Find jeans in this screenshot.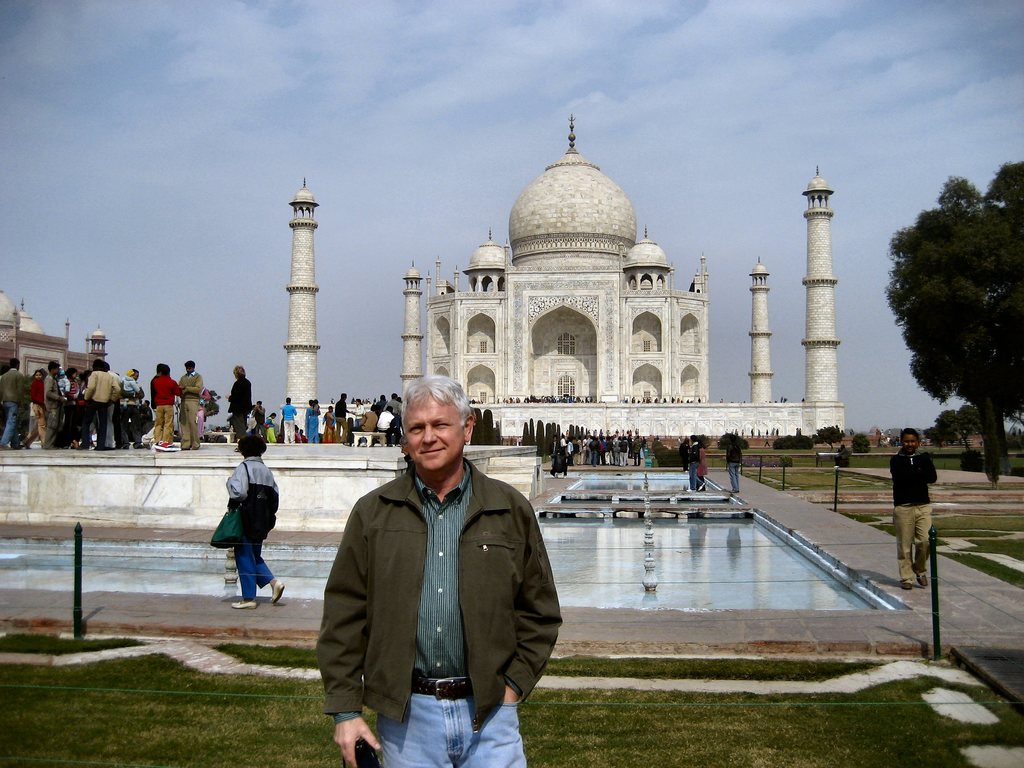
The bounding box for jeans is BBox(369, 684, 529, 767).
